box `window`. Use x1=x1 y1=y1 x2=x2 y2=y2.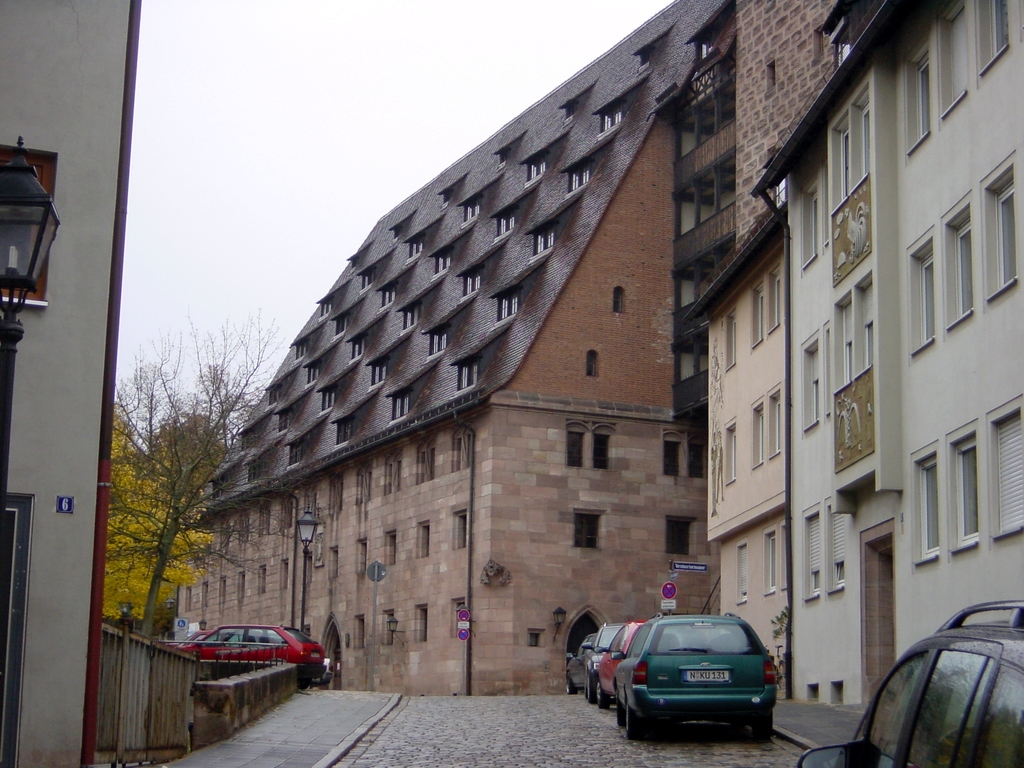
x1=908 y1=51 x2=938 y2=157.
